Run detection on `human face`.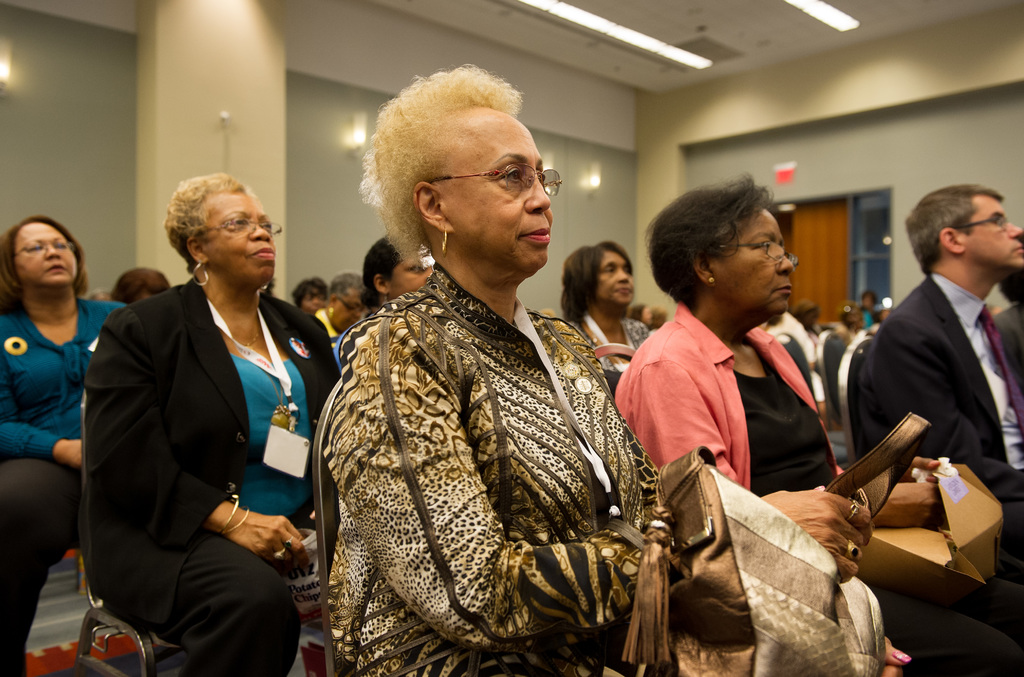
Result: 715,210,791,317.
